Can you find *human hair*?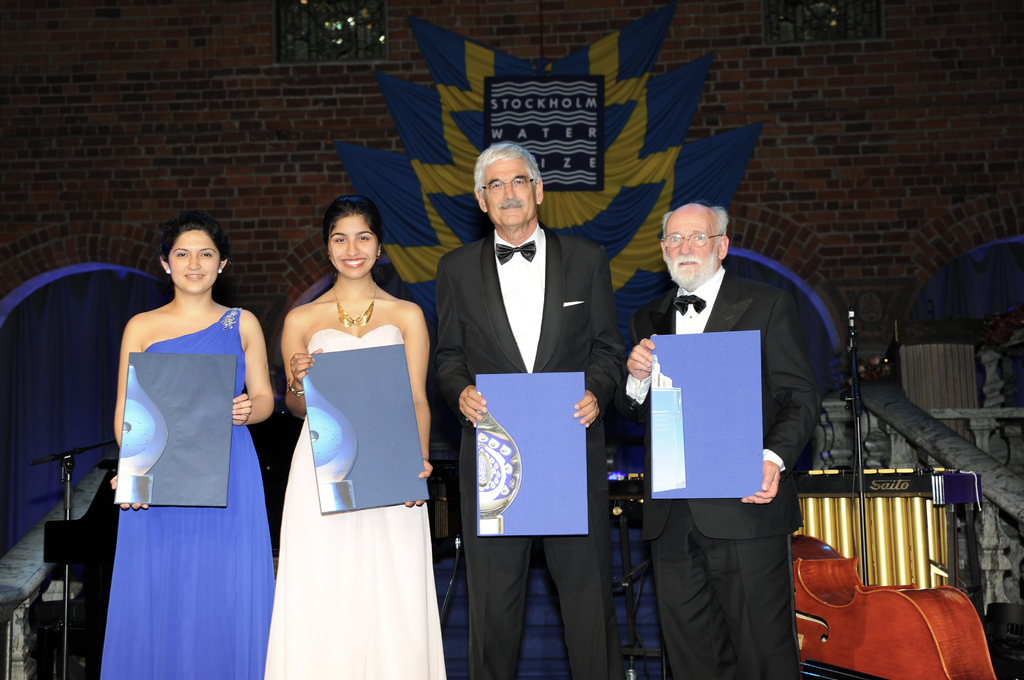
Yes, bounding box: select_region(472, 136, 543, 193).
